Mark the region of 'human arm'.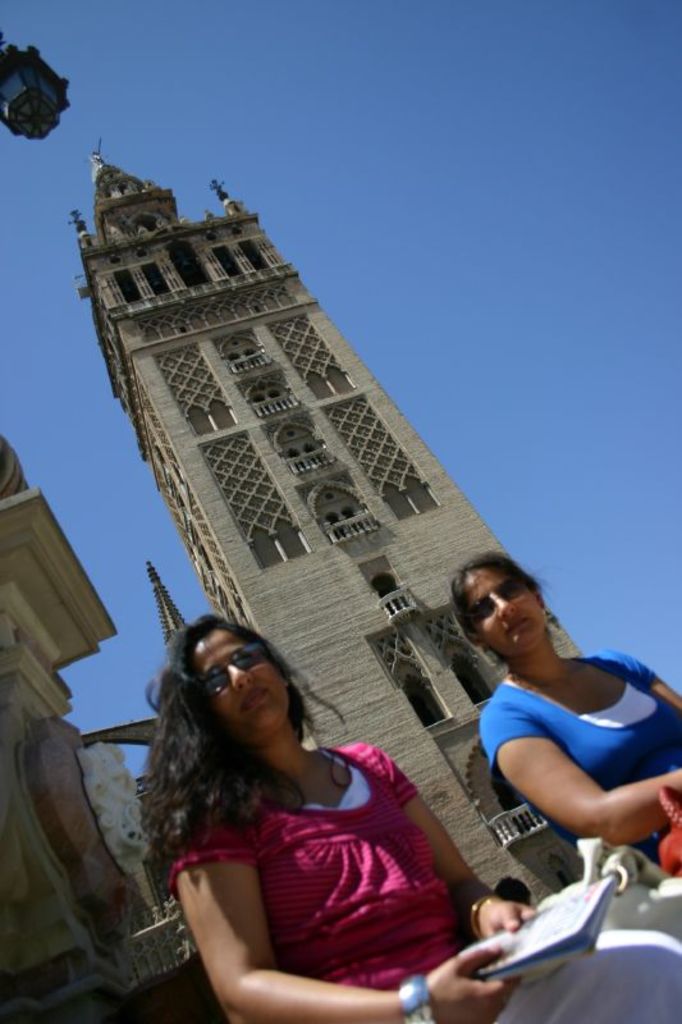
Region: 168:809:513:1023.
